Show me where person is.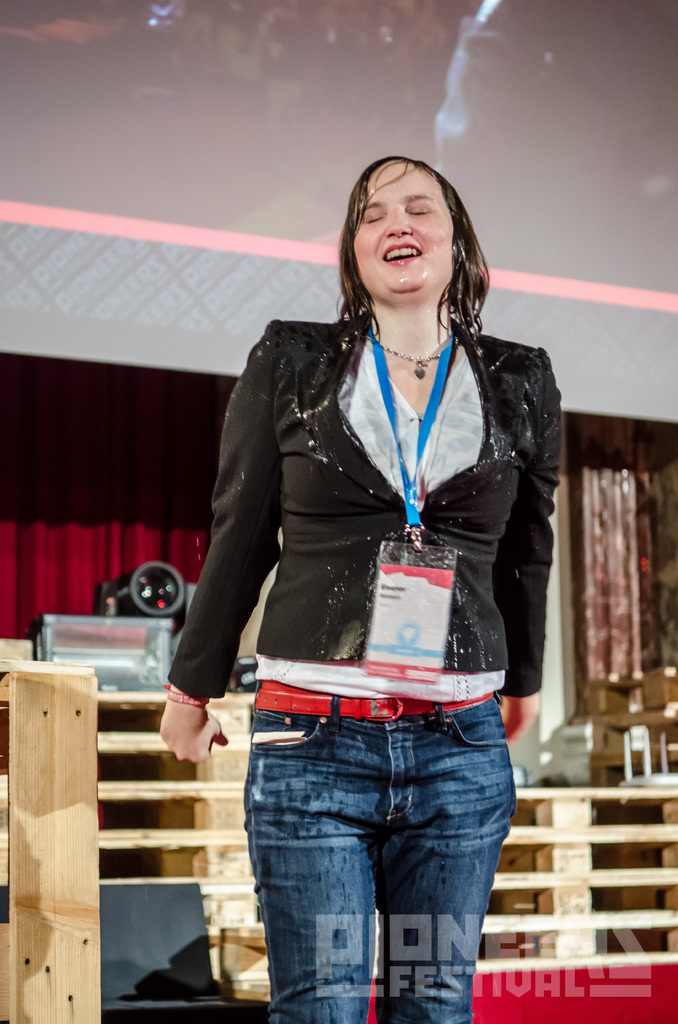
person is at 181 106 563 1023.
